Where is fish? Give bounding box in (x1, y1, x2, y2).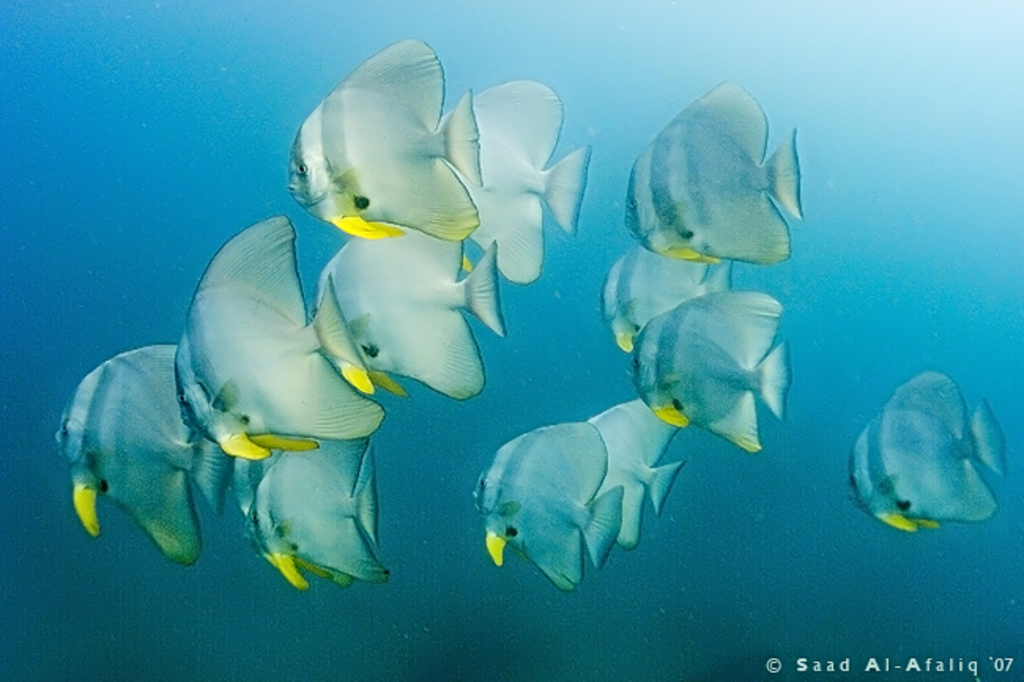
(583, 402, 687, 545).
